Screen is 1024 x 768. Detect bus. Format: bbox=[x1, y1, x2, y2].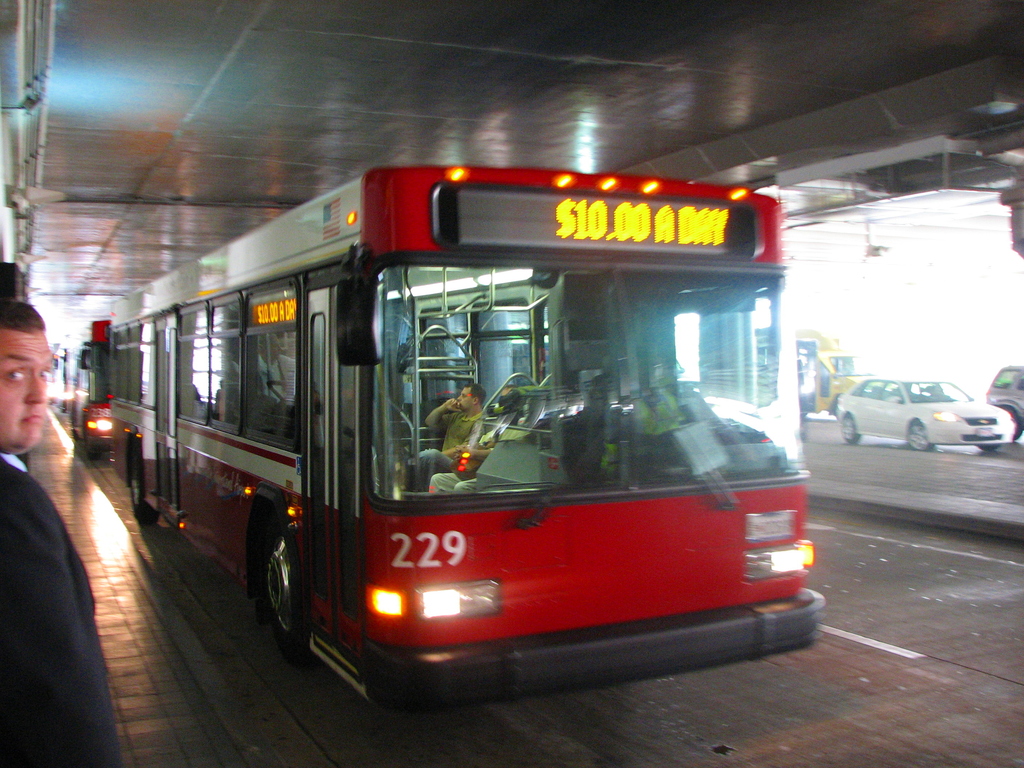
bbox=[107, 165, 824, 709].
